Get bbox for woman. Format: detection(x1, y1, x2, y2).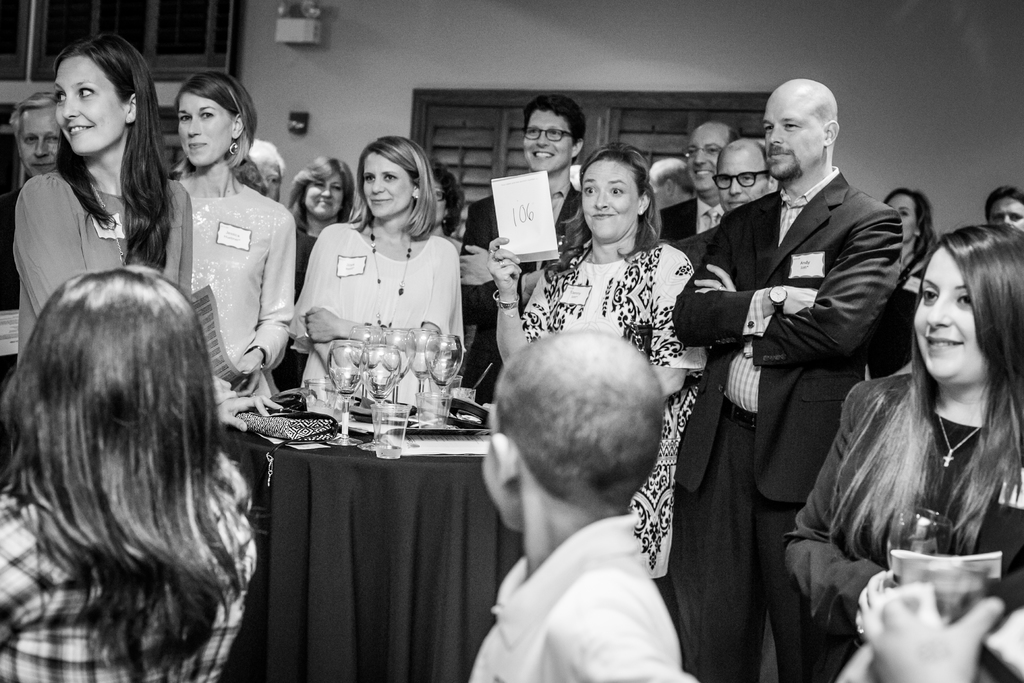
detection(164, 62, 294, 407).
